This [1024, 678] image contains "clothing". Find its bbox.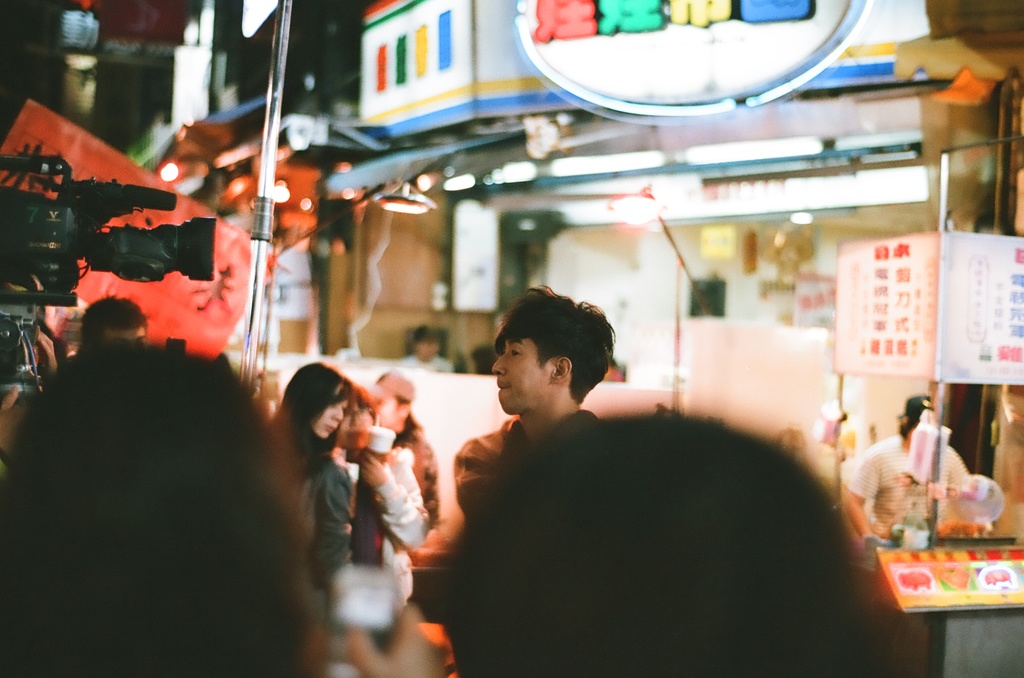
locate(856, 424, 977, 558).
